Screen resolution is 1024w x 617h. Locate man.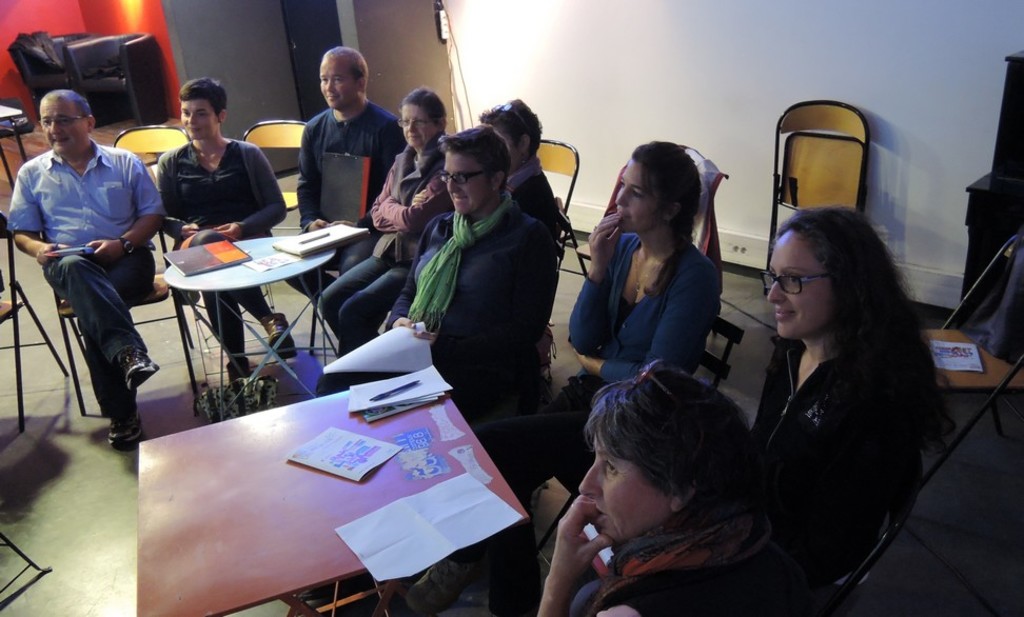
bbox=[22, 87, 164, 458].
